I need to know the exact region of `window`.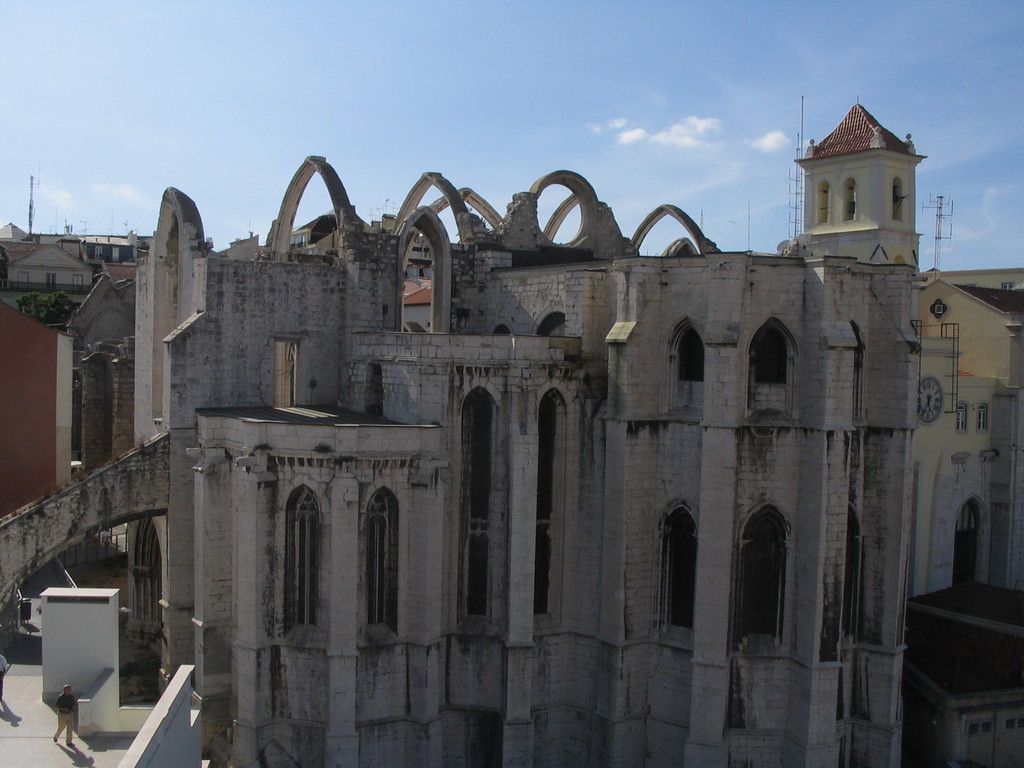
Region: detection(289, 485, 316, 628).
